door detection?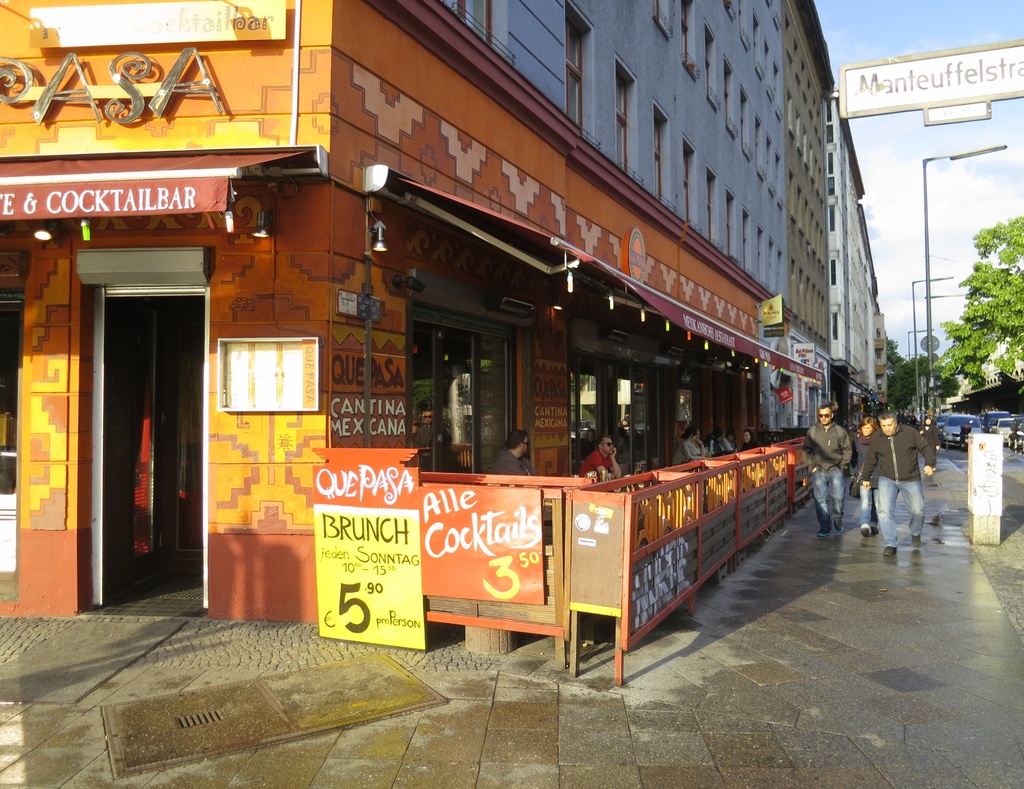
{"x1": 61, "y1": 230, "x2": 184, "y2": 614}
